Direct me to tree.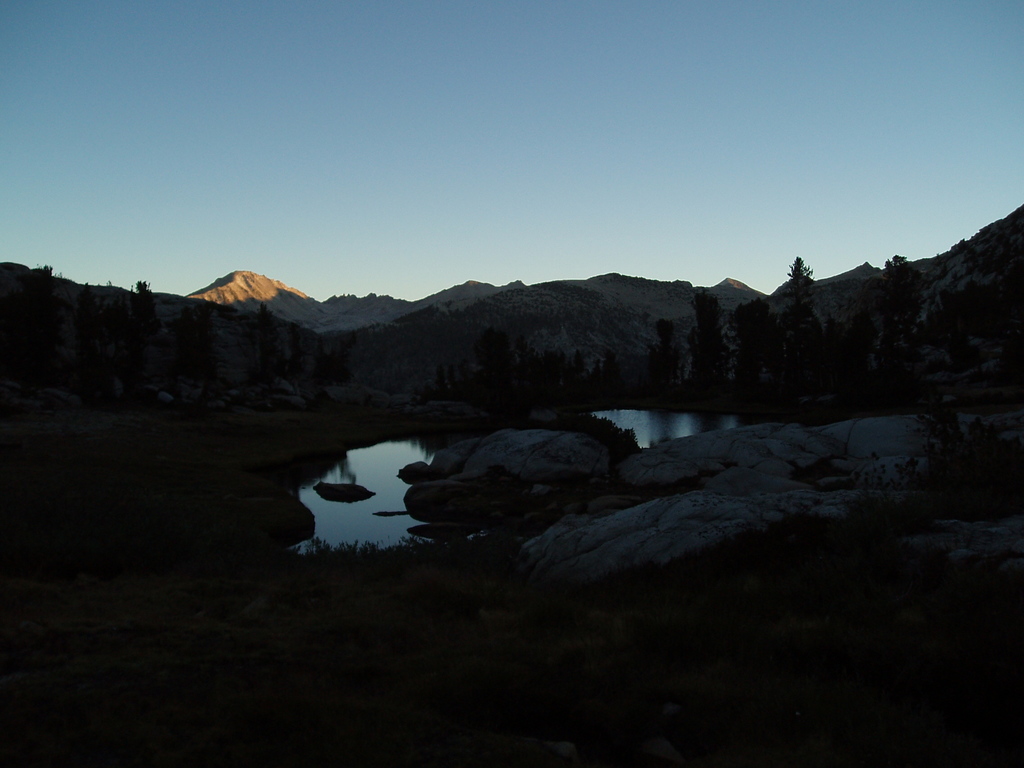
Direction: x1=641 y1=319 x2=689 y2=390.
